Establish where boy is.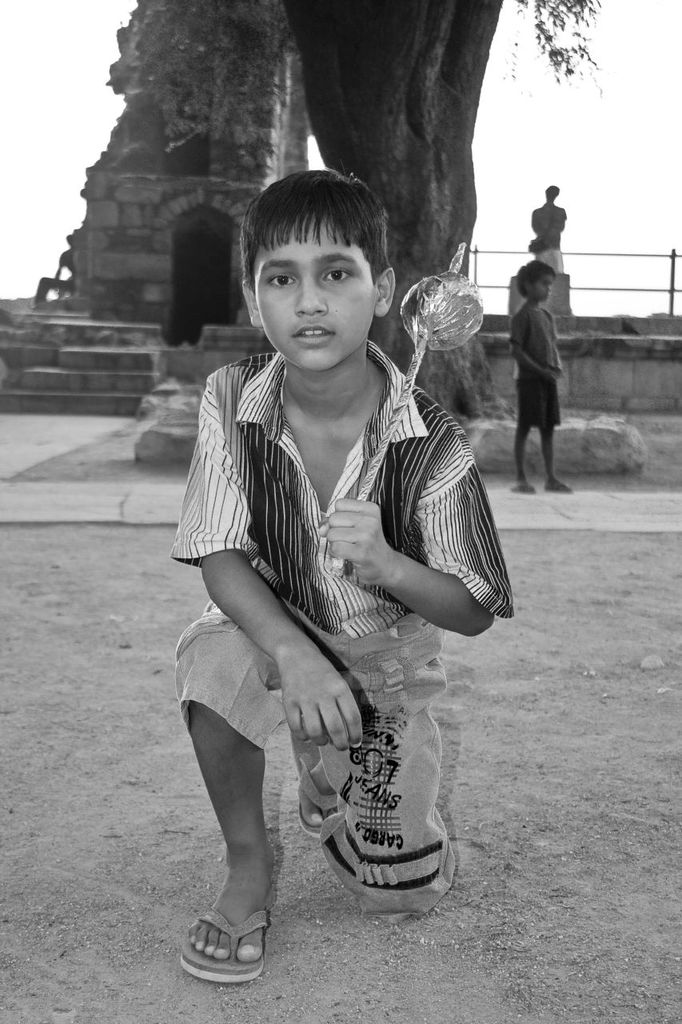
Established at box=[164, 161, 516, 987].
